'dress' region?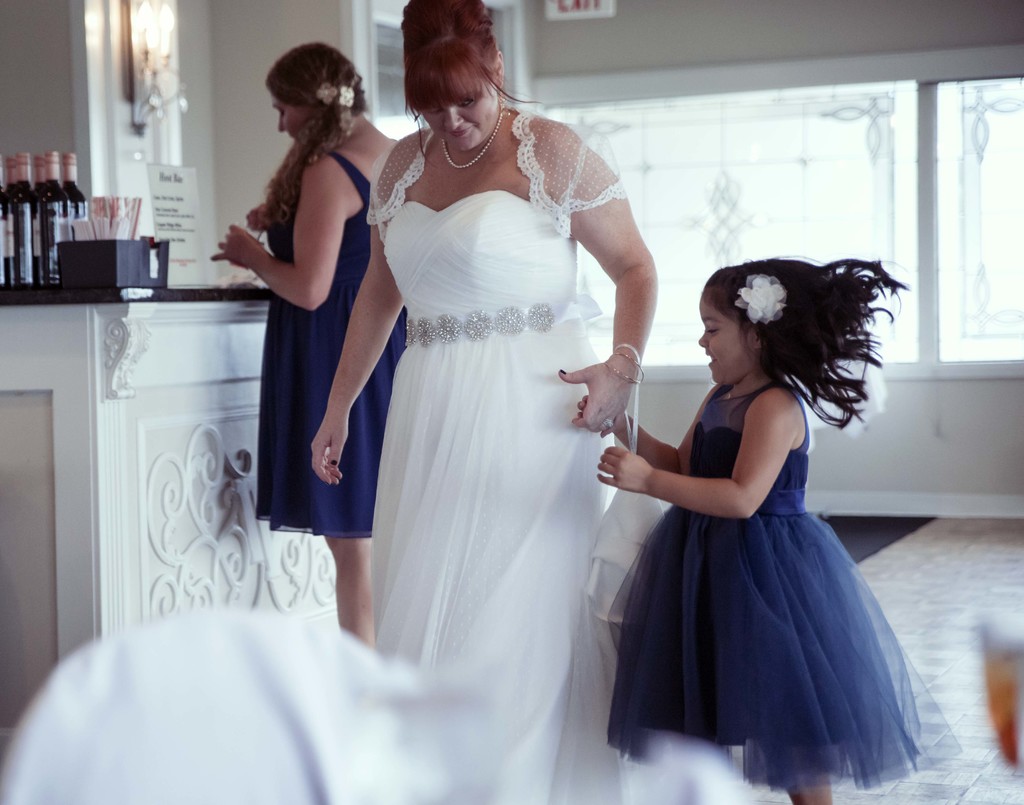
Rect(252, 150, 408, 535)
